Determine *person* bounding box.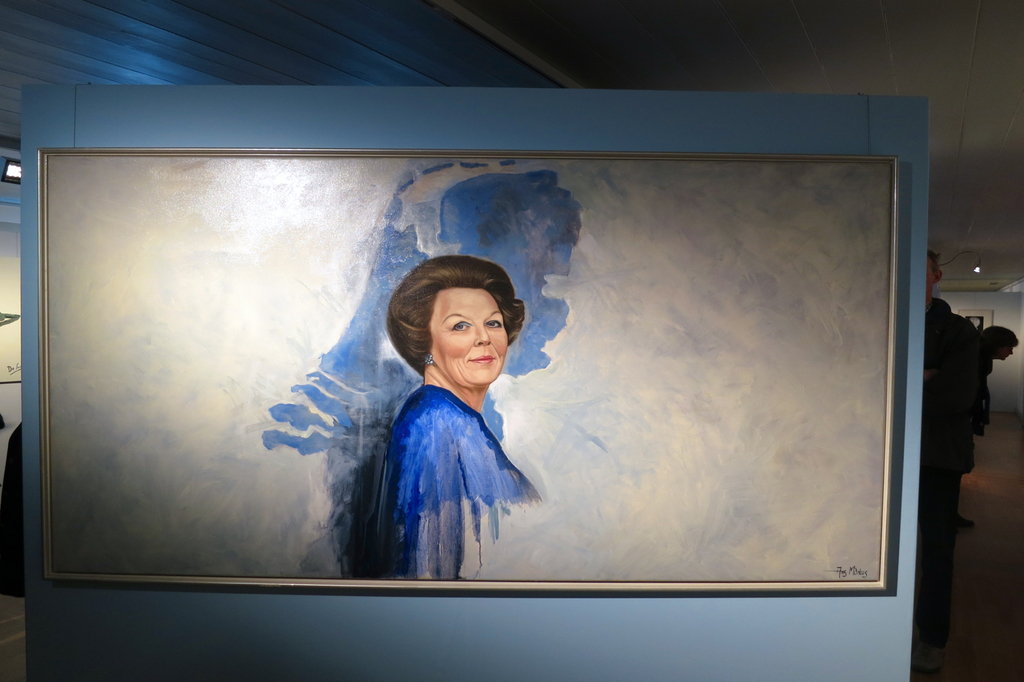
Determined: {"x1": 352, "y1": 252, "x2": 534, "y2": 598}.
